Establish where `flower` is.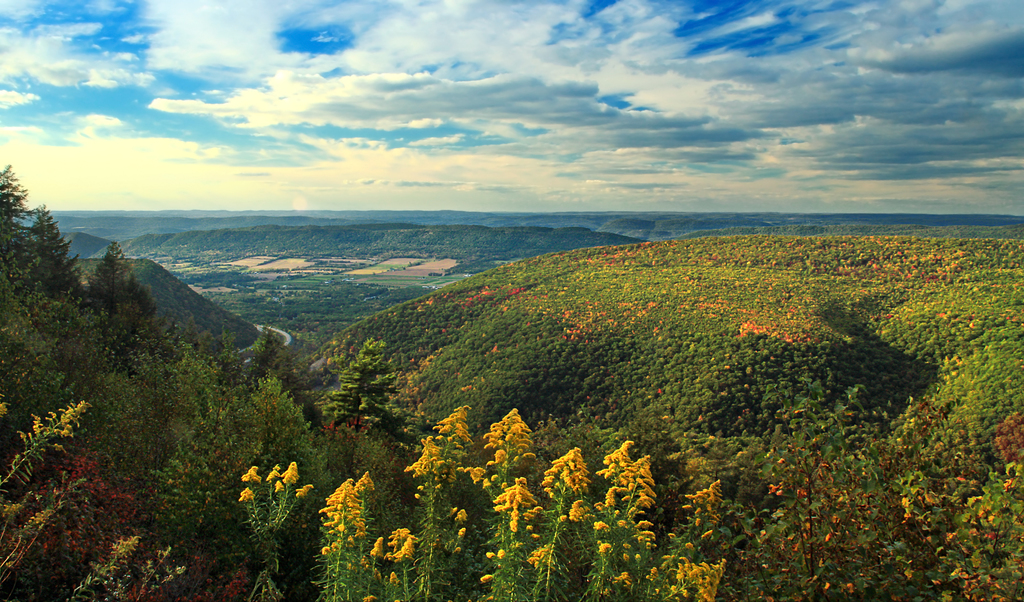
Established at 525 508 536 517.
